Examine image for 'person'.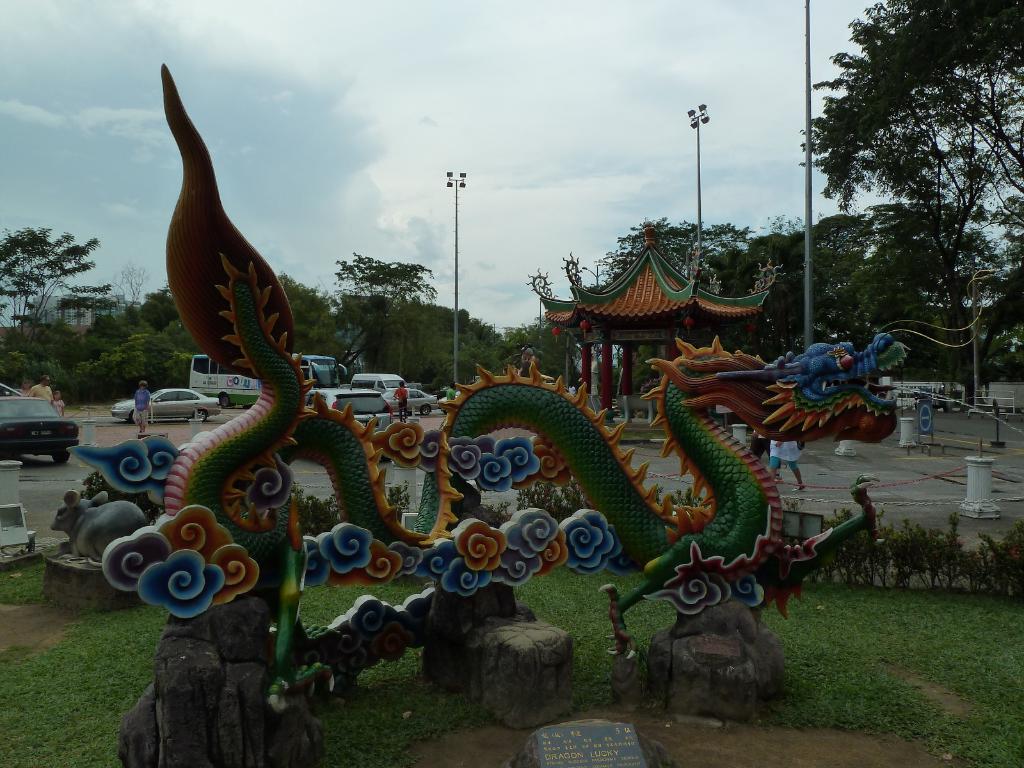
Examination result: region(133, 382, 148, 430).
